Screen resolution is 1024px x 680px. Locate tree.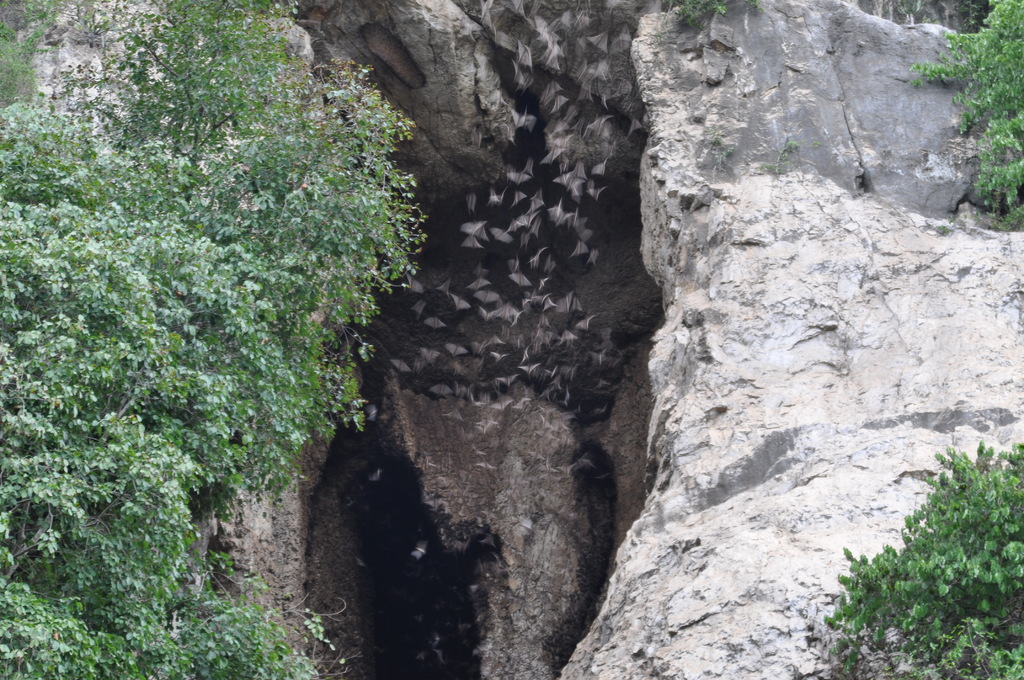
box(821, 442, 1023, 679).
